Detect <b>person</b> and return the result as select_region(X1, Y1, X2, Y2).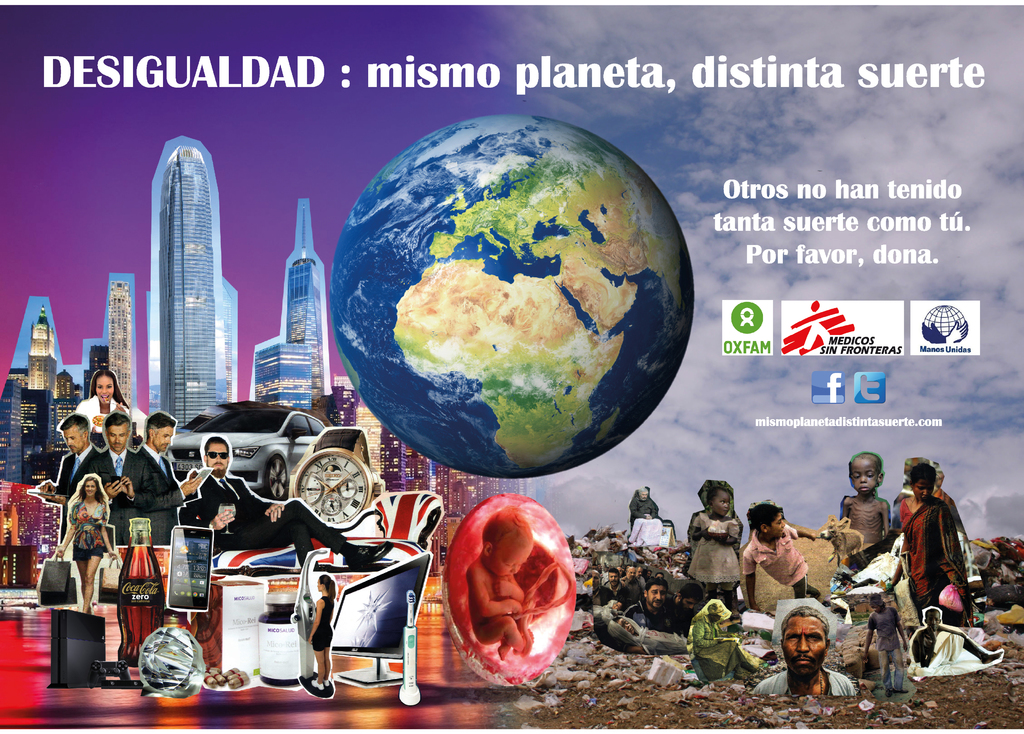
select_region(836, 451, 892, 562).
